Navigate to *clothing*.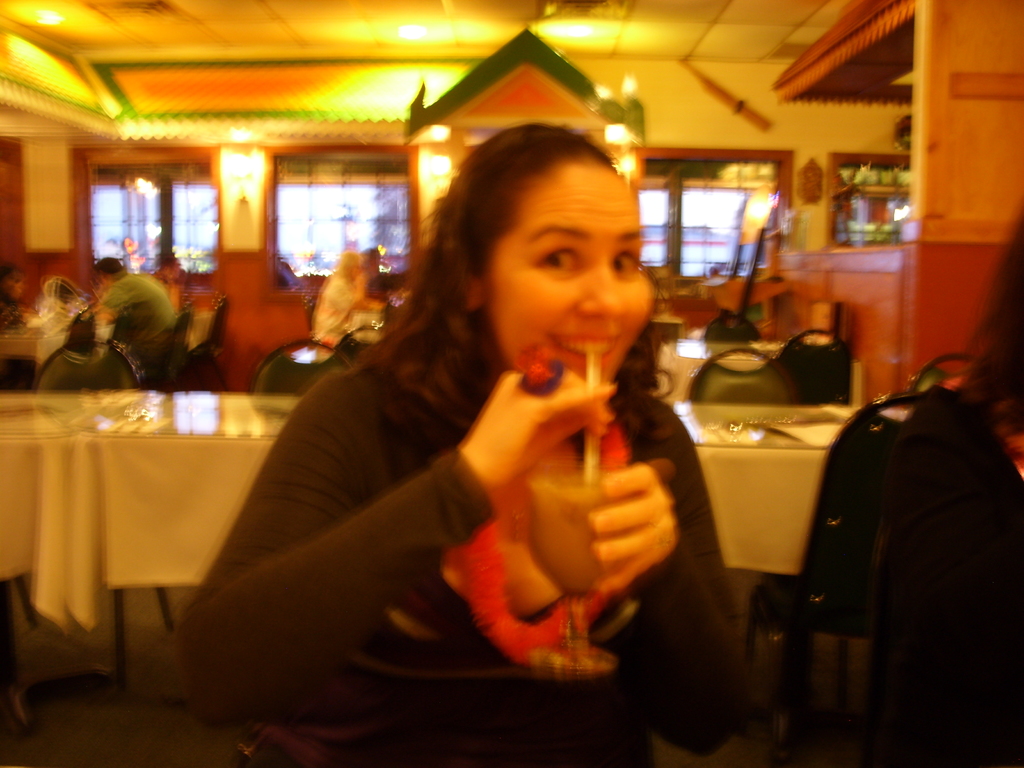
Navigation target: 791,404,997,767.
